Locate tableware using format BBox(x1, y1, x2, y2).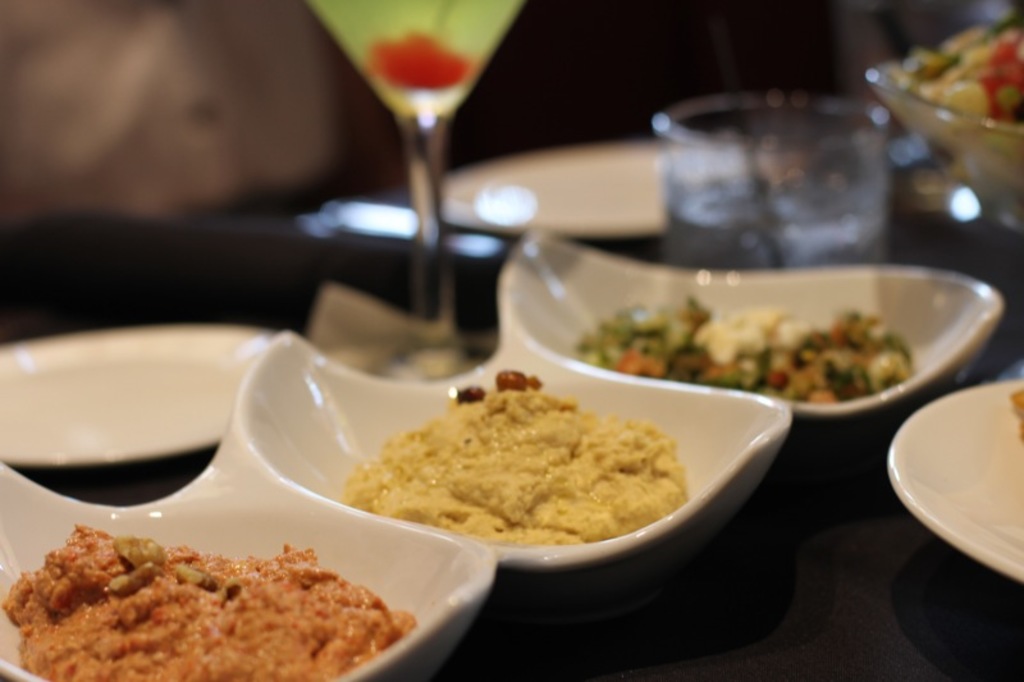
BBox(0, 324, 276, 470).
